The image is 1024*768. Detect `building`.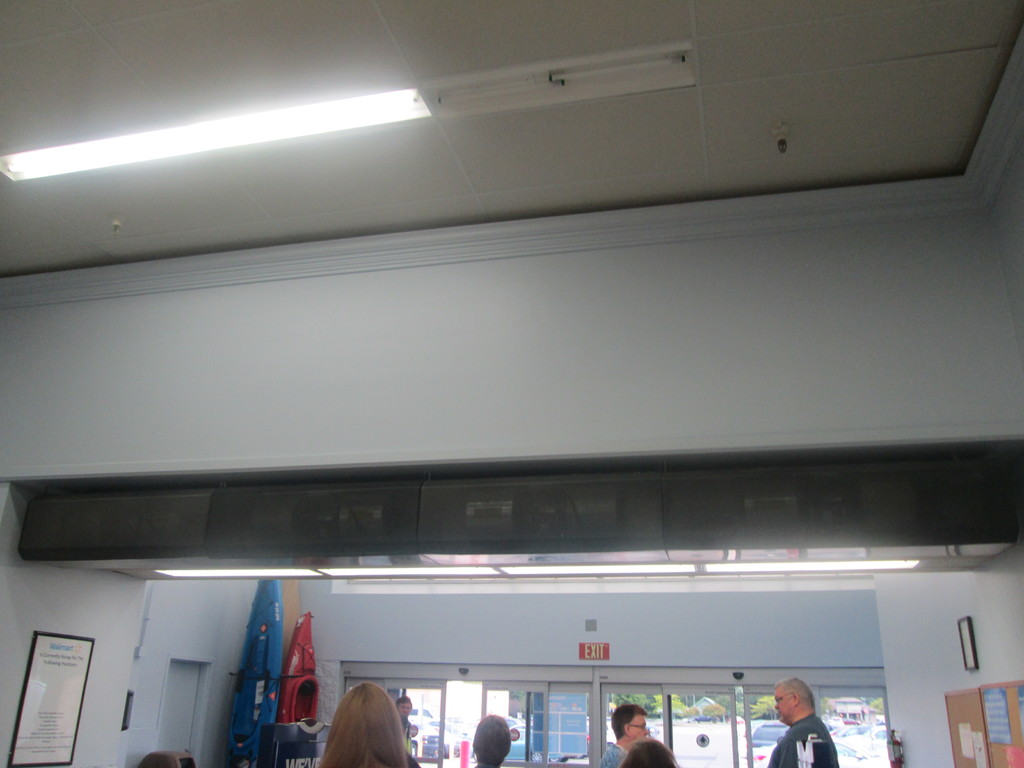
Detection: (x1=0, y1=0, x2=1023, y2=767).
